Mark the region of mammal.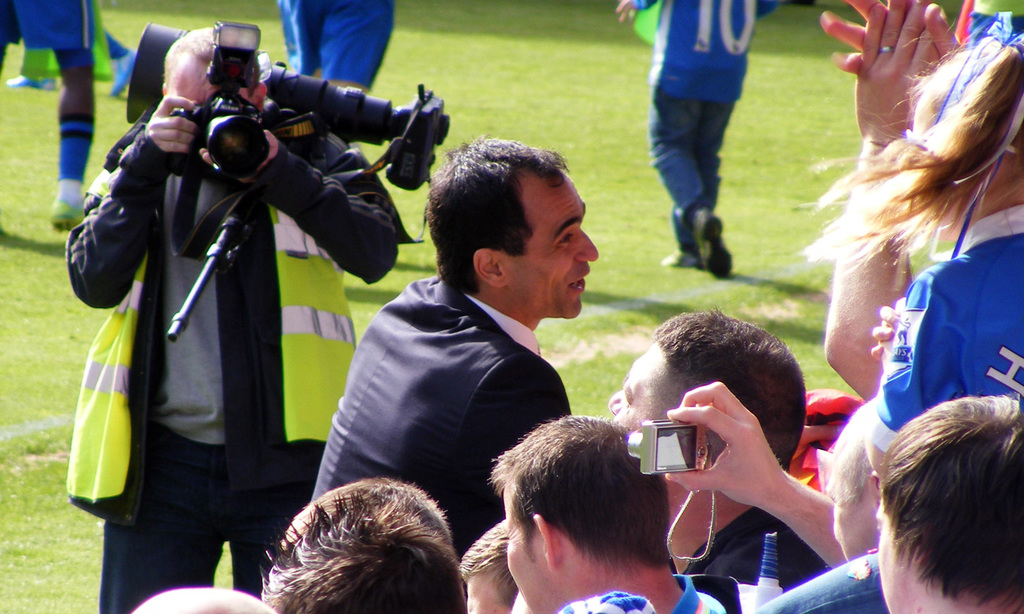
Region: 63/22/405/613.
